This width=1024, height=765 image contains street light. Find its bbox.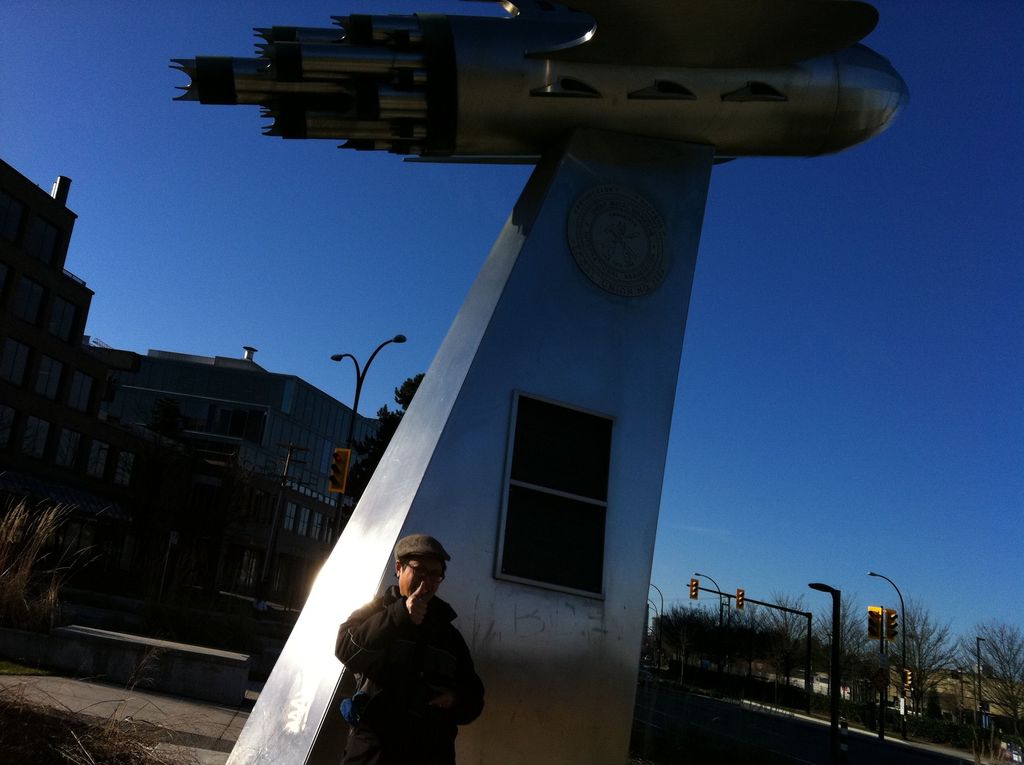
<box>808,583,842,764</box>.
